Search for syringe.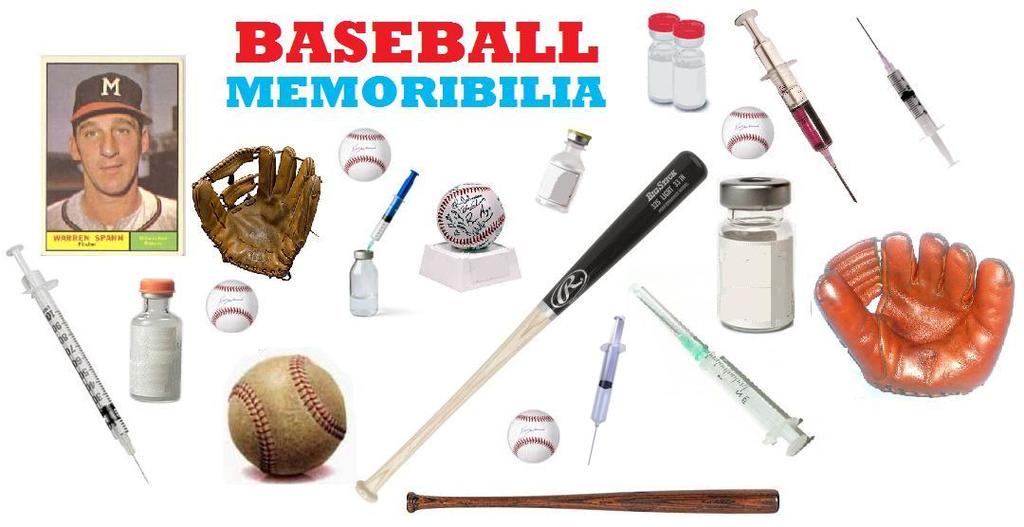
Found at 587,314,626,461.
